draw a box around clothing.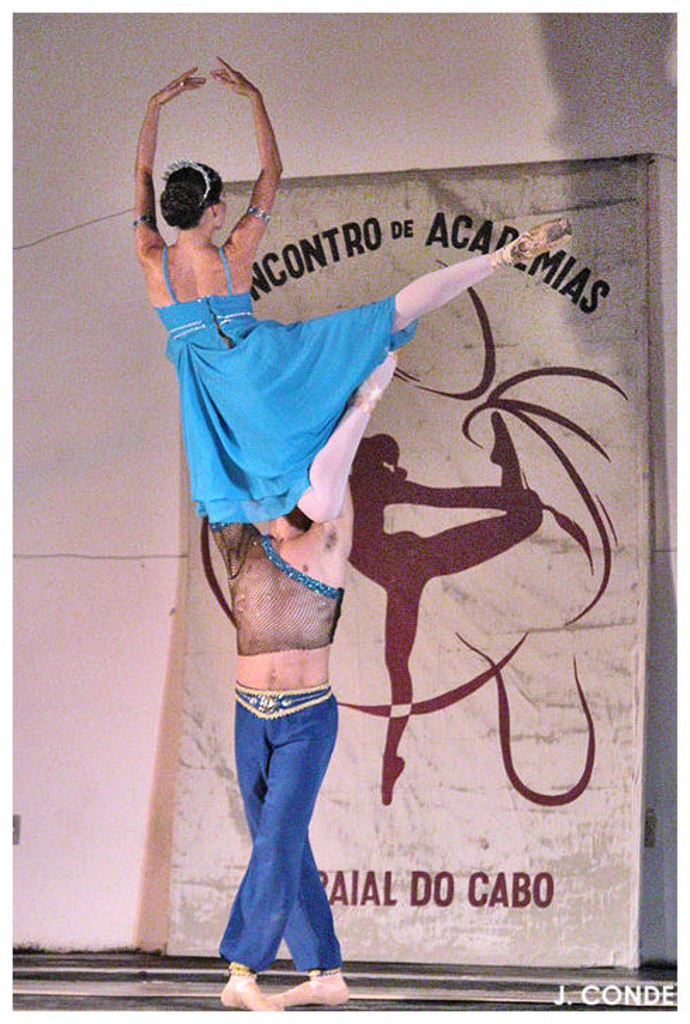
<region>208, 521, 344, 645</region>.
